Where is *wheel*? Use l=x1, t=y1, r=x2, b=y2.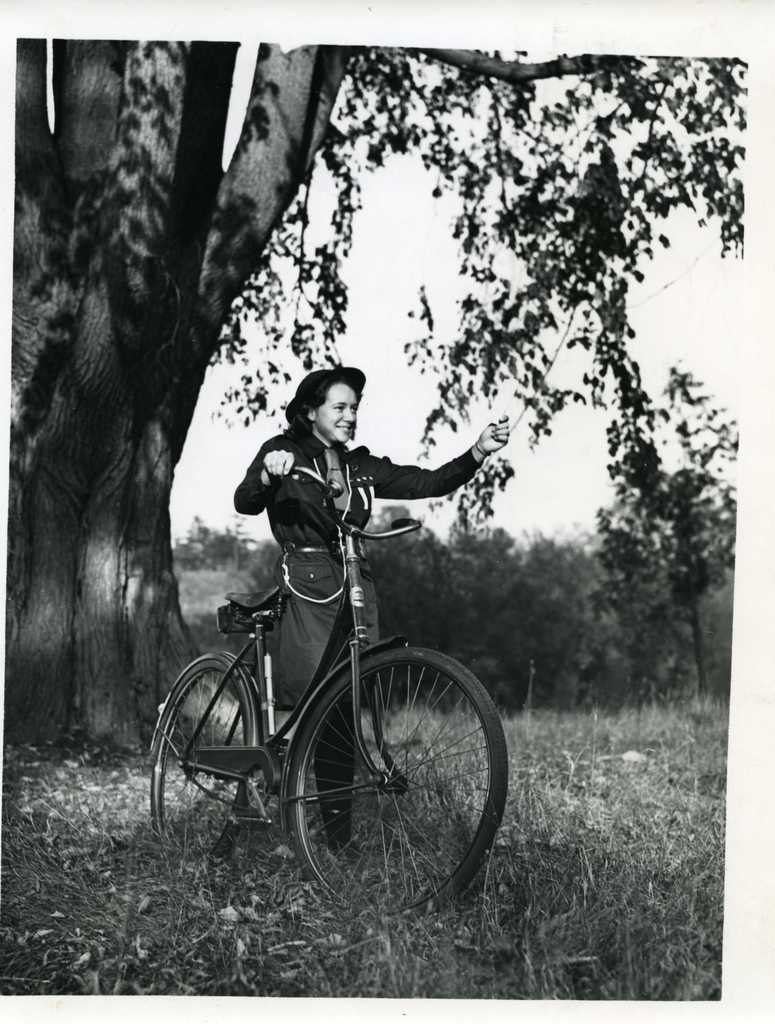
l=142, t=655, r=264, b=868.
